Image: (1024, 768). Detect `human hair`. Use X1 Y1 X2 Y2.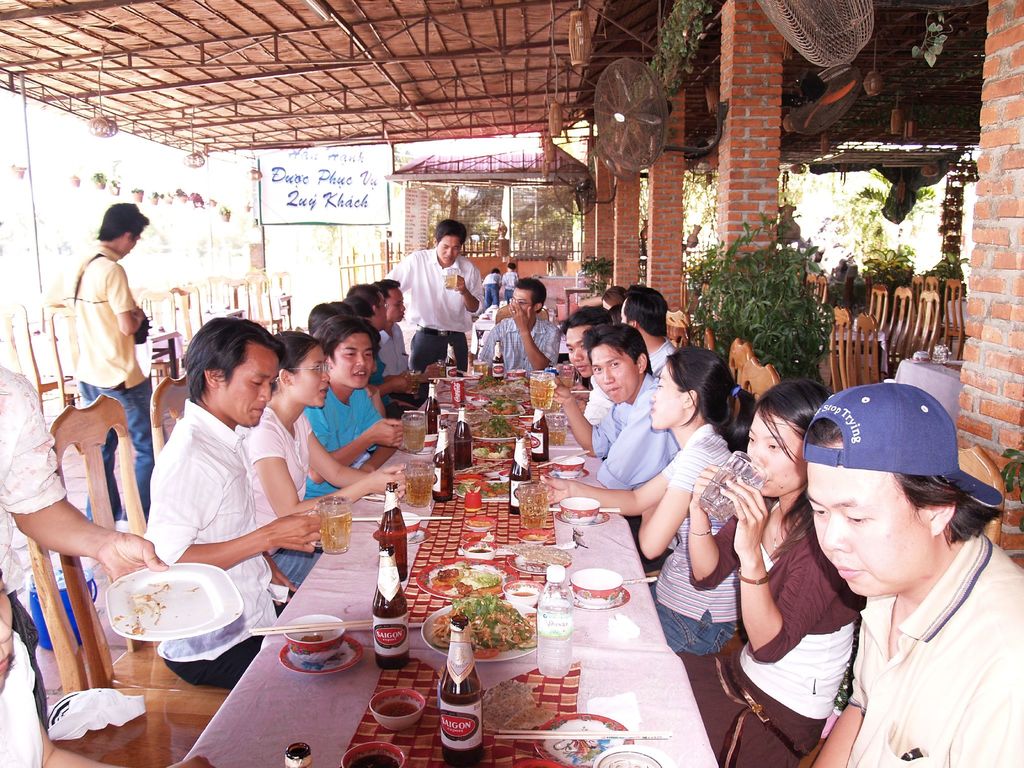
433 221 468 241.
